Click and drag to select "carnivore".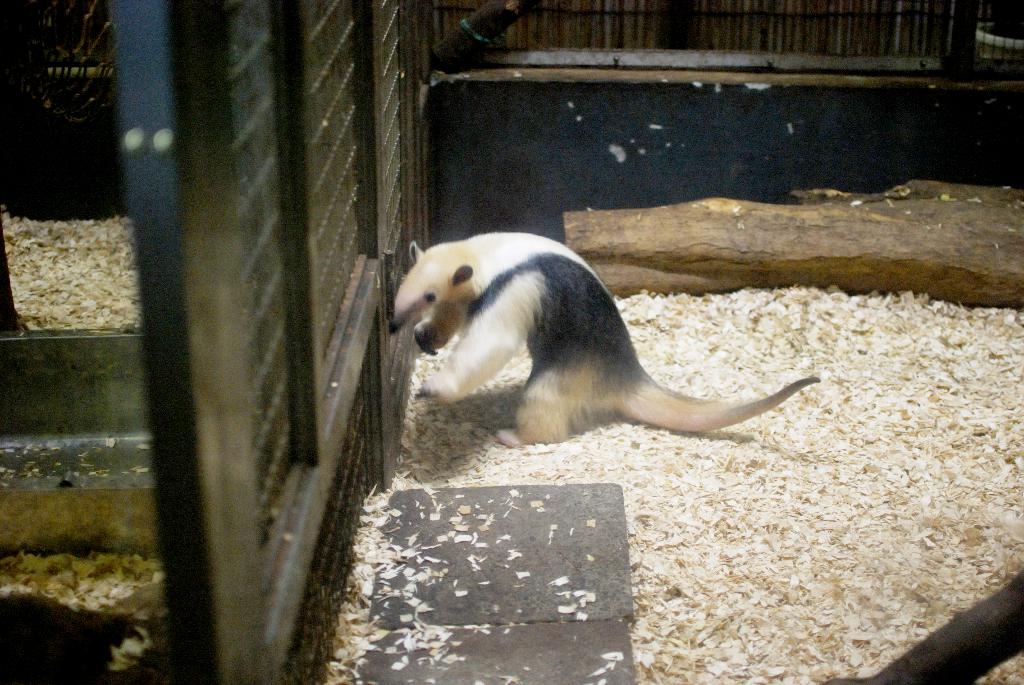
Selection: 397 225 833 480.
